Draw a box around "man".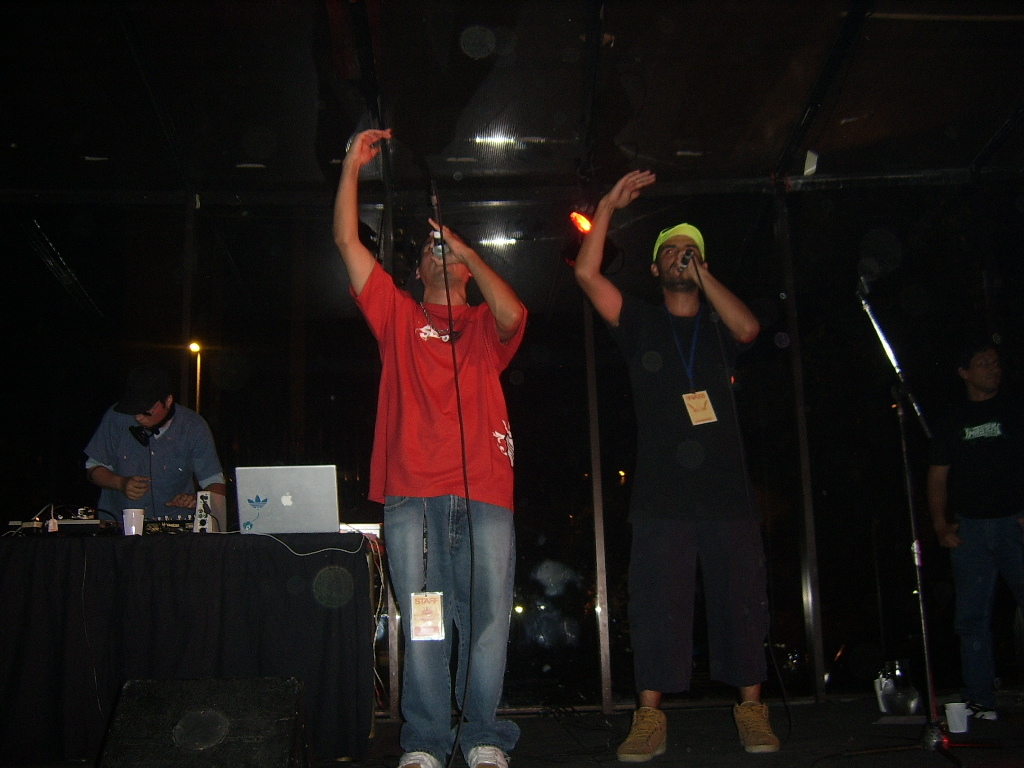
{"left": 331, "top": 121, "right": 524, "bottom": 767}.
